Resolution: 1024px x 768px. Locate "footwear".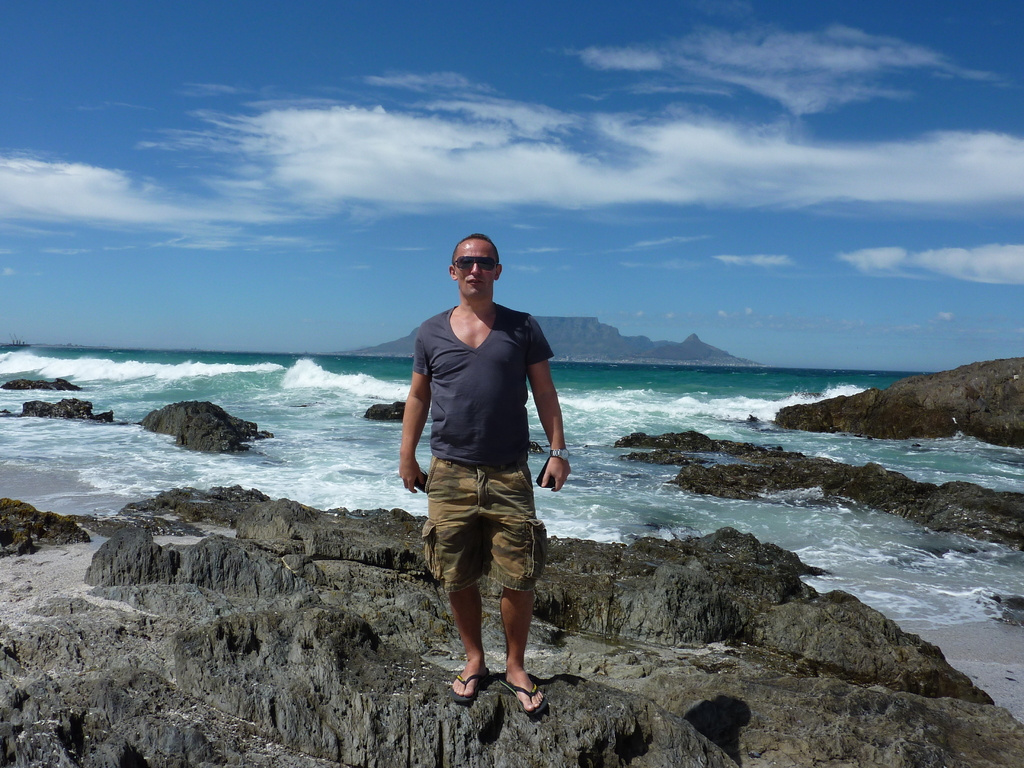
locate(451, 668, 491, 710).
